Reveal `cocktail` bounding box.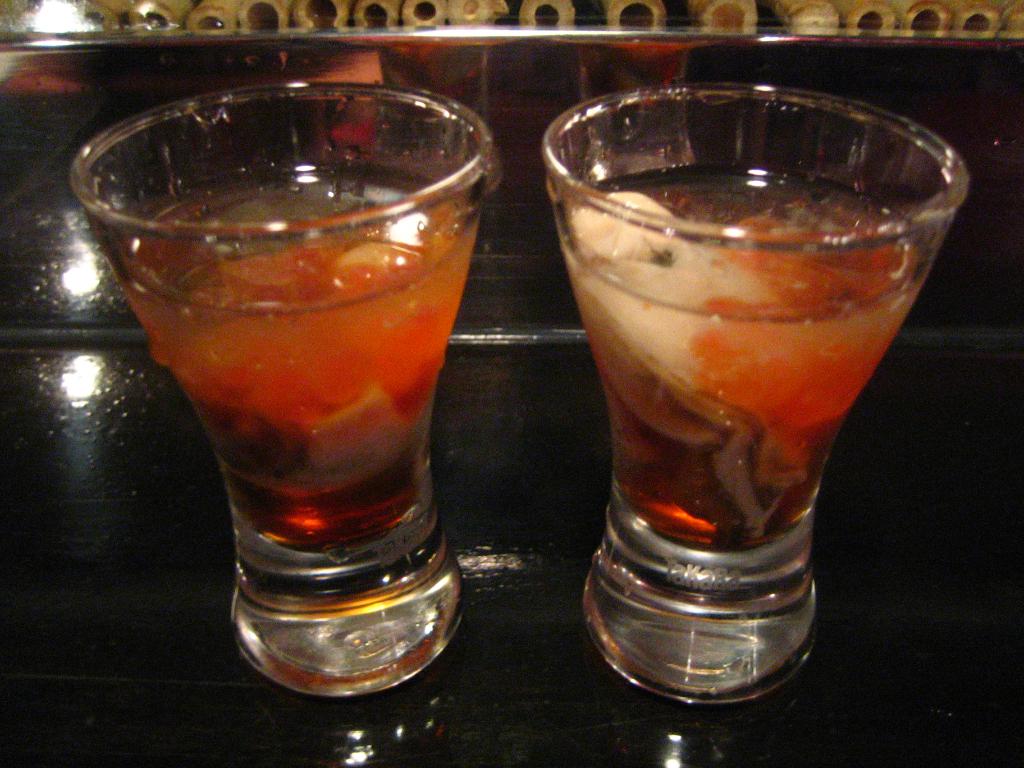
Revealed: <bbox>67, 81, 502, 695</bbox>.
